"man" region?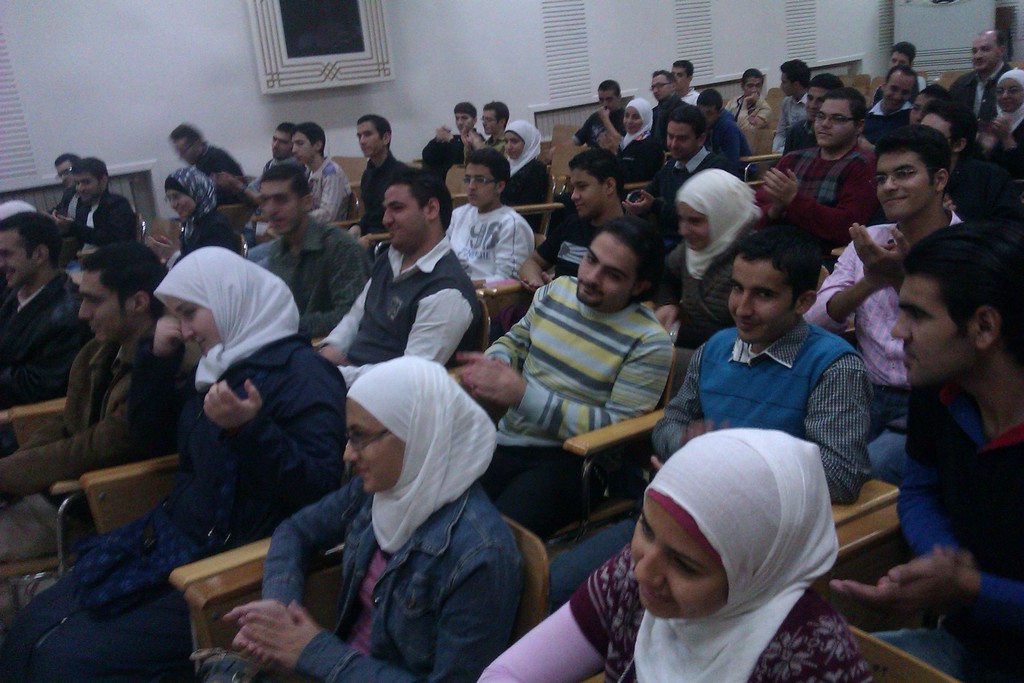
<bbox>348, 112, 411, 247</bbox>
